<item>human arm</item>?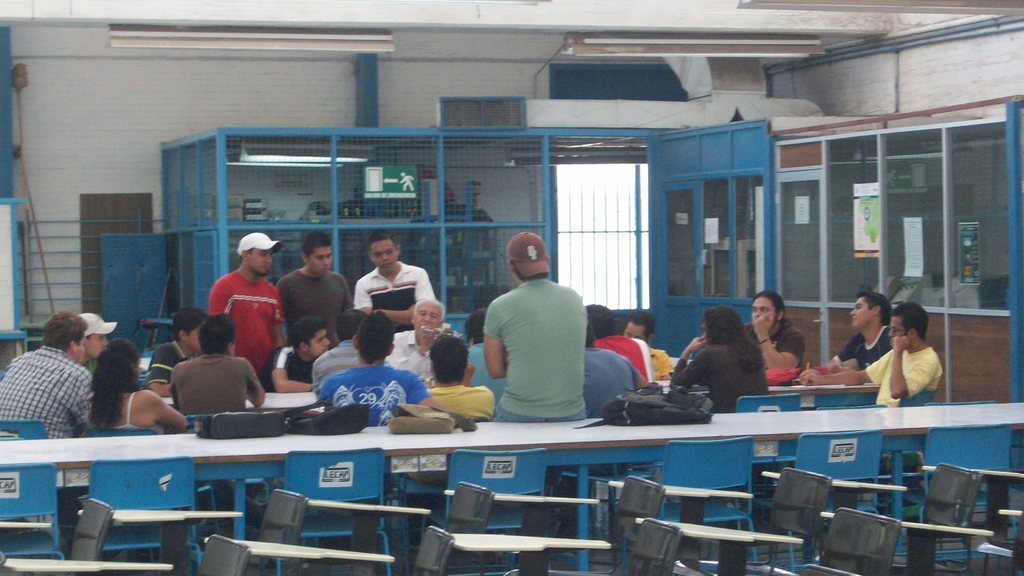
[x1=148, y1=392, x2=190, y2=435]
